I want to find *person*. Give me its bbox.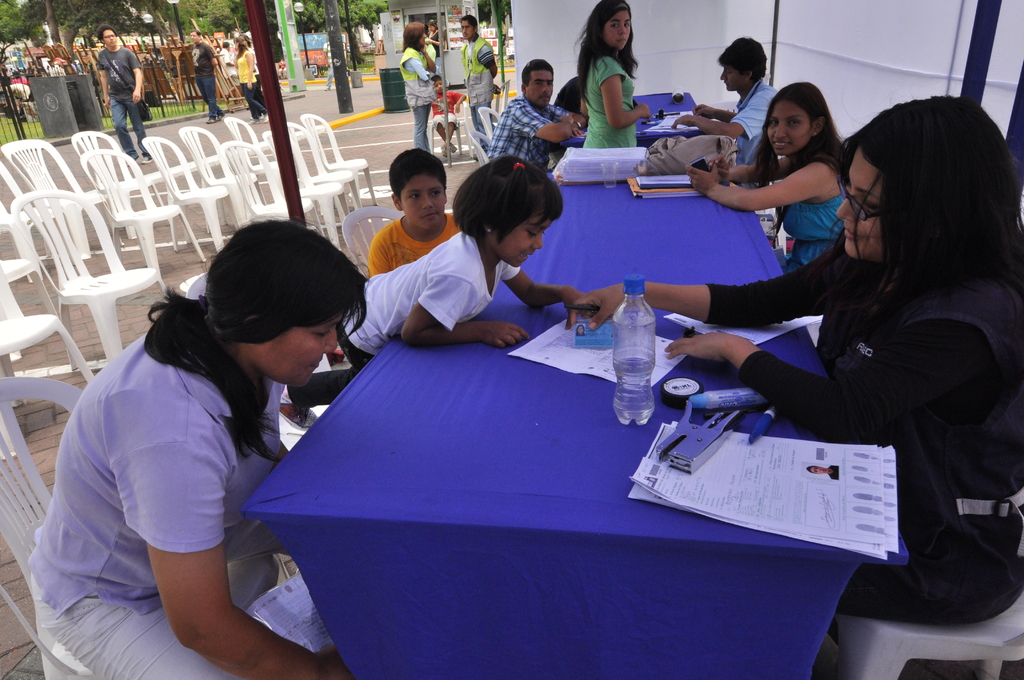
rect(568, 93, 1023, 629).
